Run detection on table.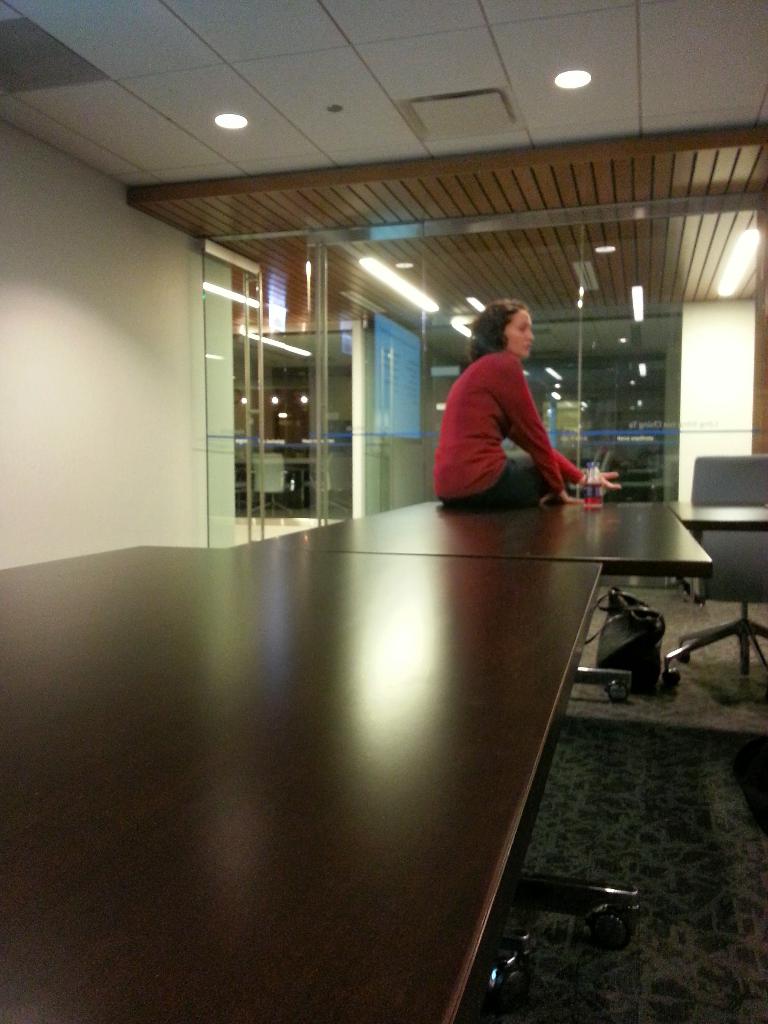
Result: rect(672, 497, 767, 618).
